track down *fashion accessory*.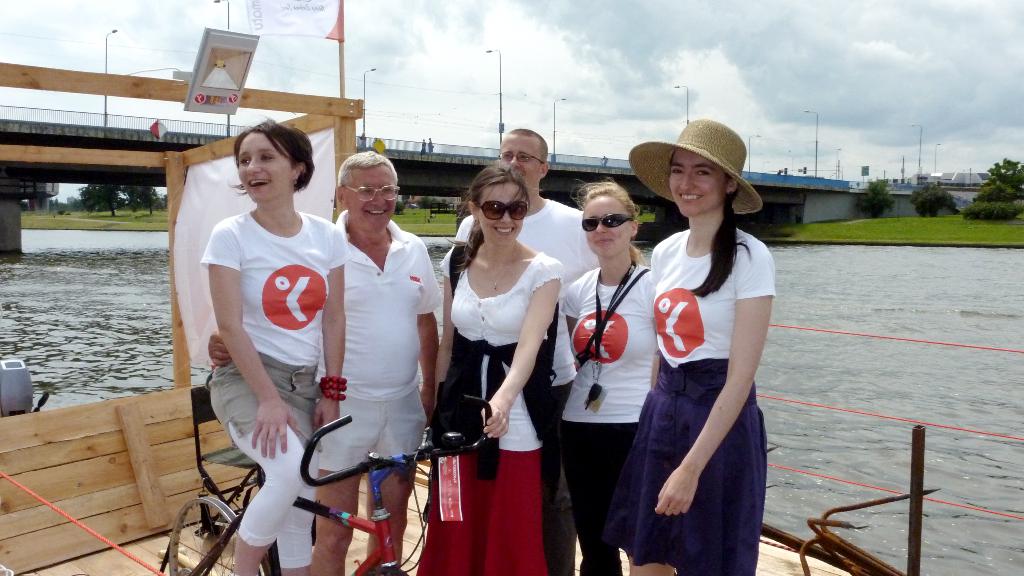
Tracked to x1=346 y1=180 x2=401 y2=204.
